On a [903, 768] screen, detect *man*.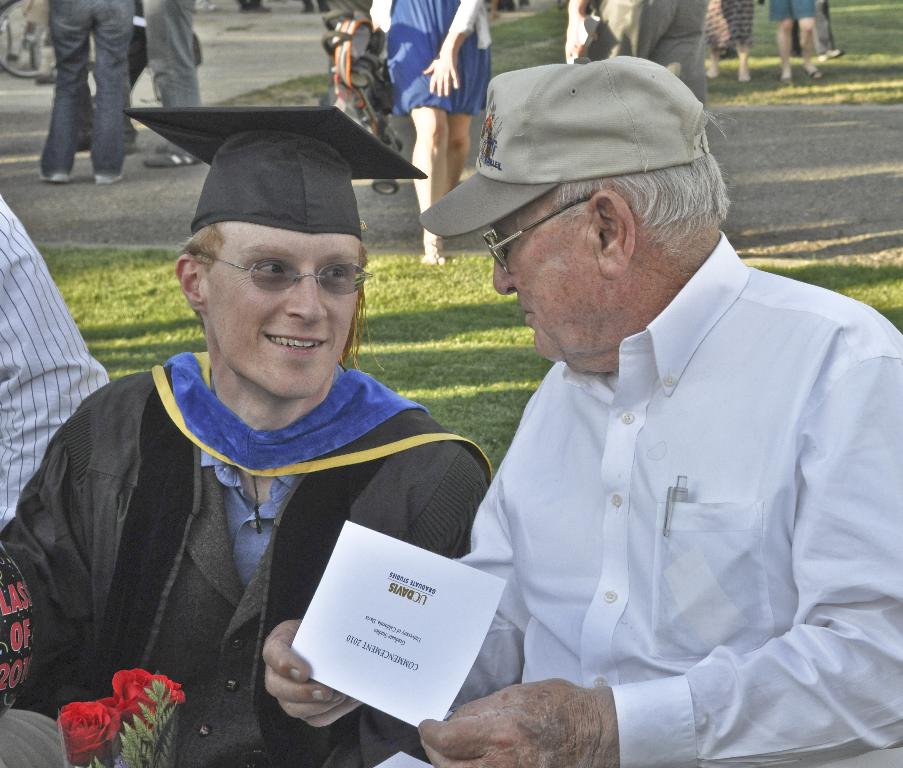
pyautogui.locateOnScreen(45, 0, 127, 193).
